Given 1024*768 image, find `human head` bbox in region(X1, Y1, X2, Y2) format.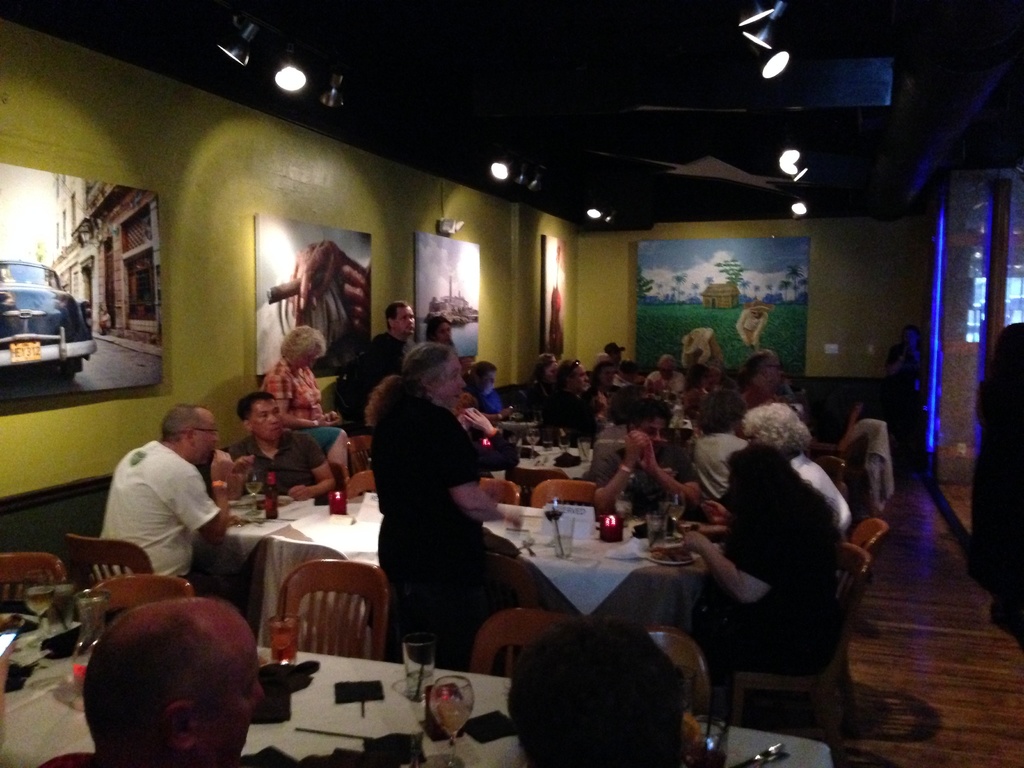
region(78, 597, 266, 767).
